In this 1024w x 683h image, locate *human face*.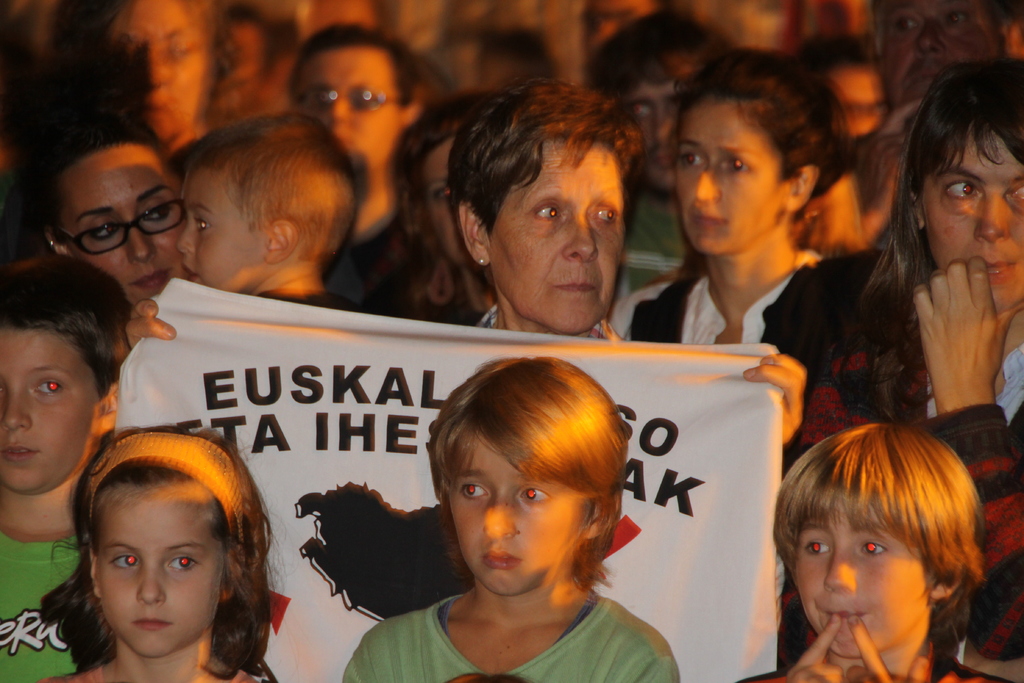
Bounding box: (x1=626, y1=85, x2=676, y2=190).
